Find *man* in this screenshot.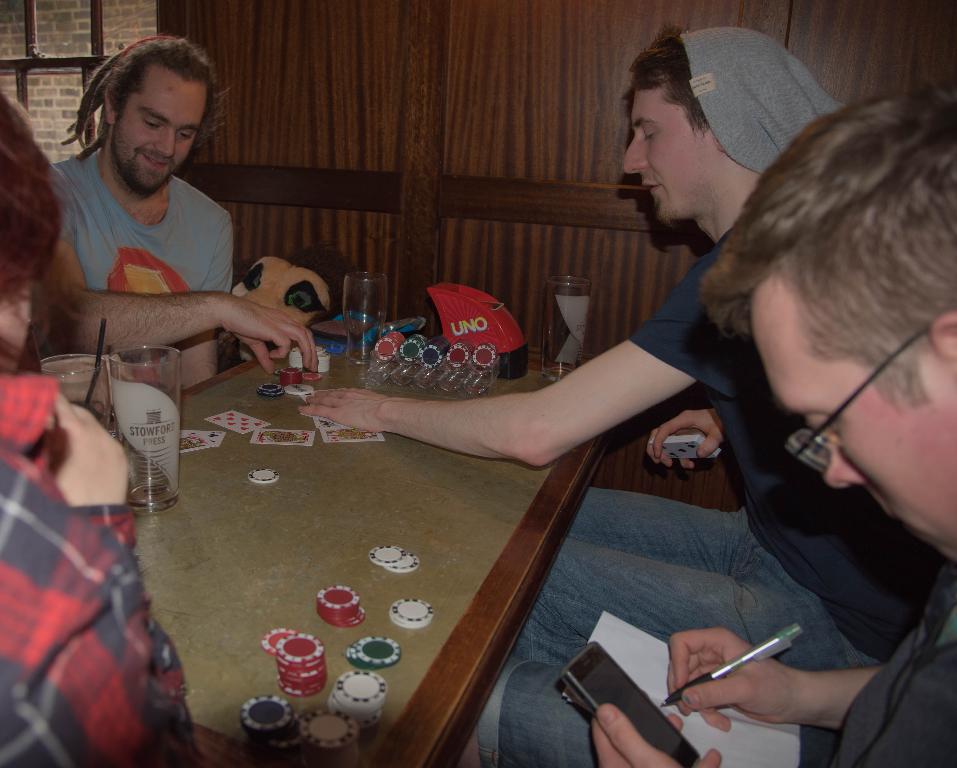
The bounding box for *man* is (457,78,956,767).
